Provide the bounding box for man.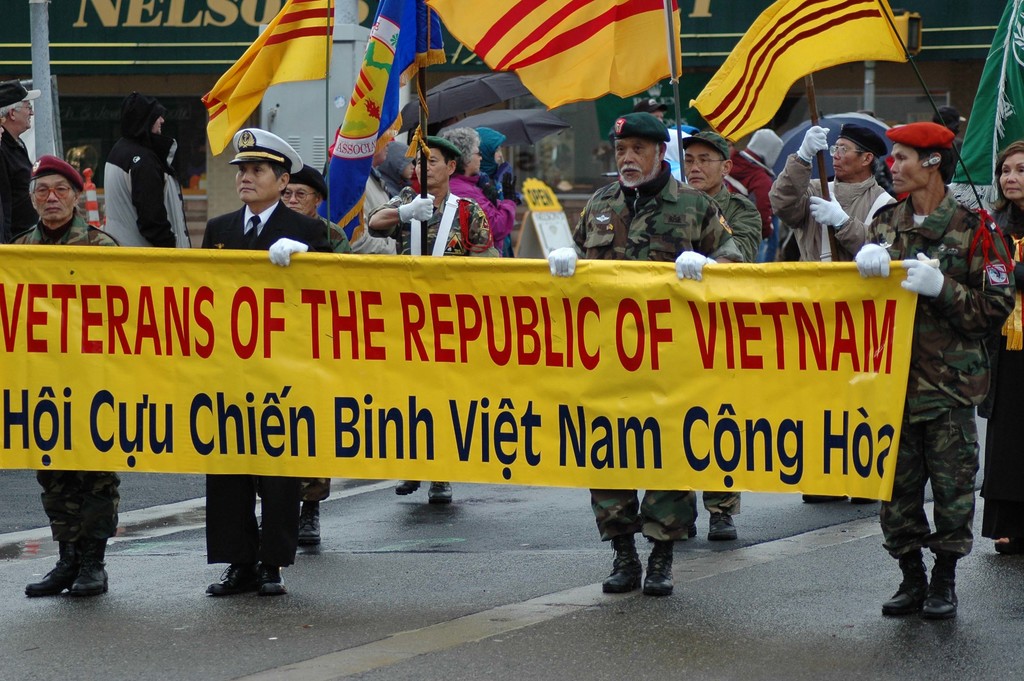
277,161,355,249.
